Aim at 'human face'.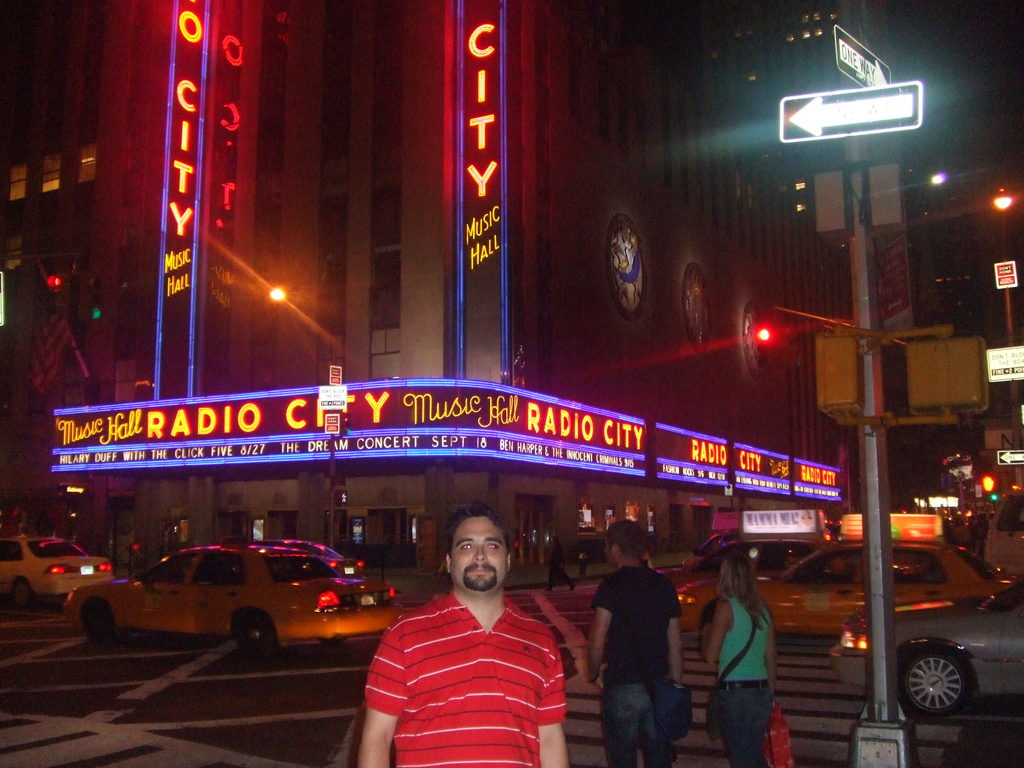
Aimed at l=604, t=536, r=616, b=564.
